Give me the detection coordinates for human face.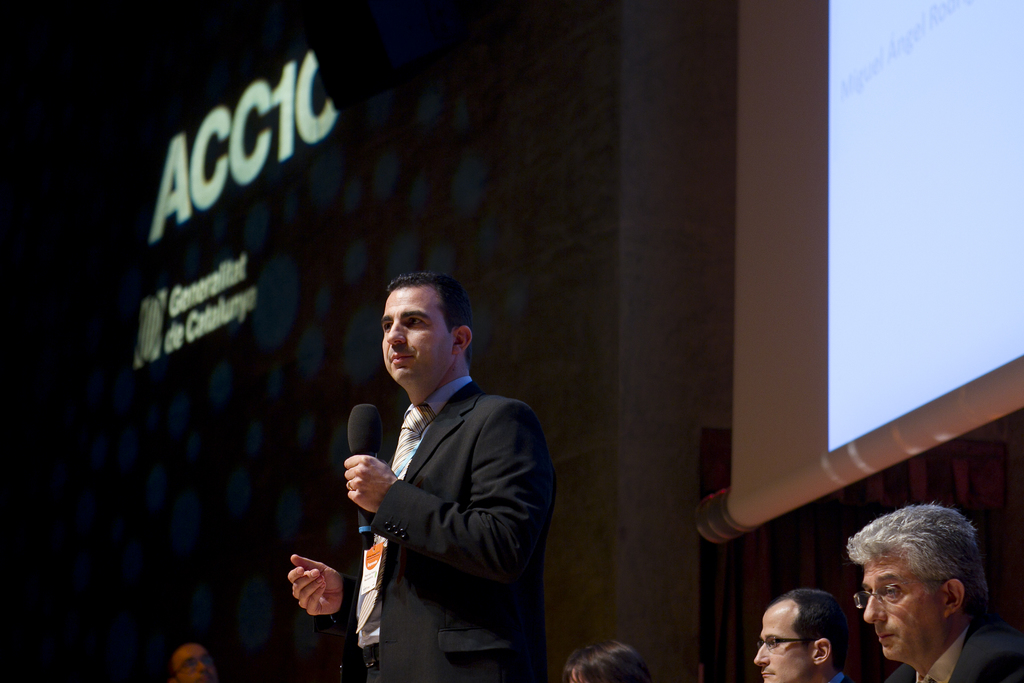
Rect(381, 284, 452, 386).
